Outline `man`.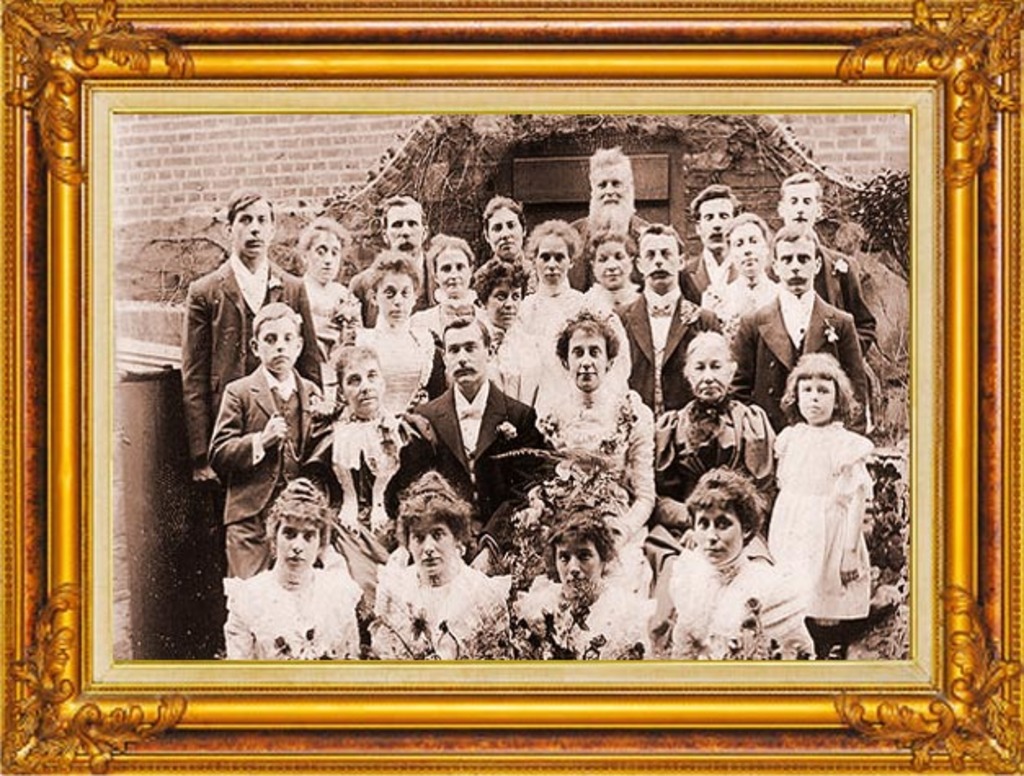
Outline: {"left": 771, "top": 172, "right": 874, "bottom": 359}.
